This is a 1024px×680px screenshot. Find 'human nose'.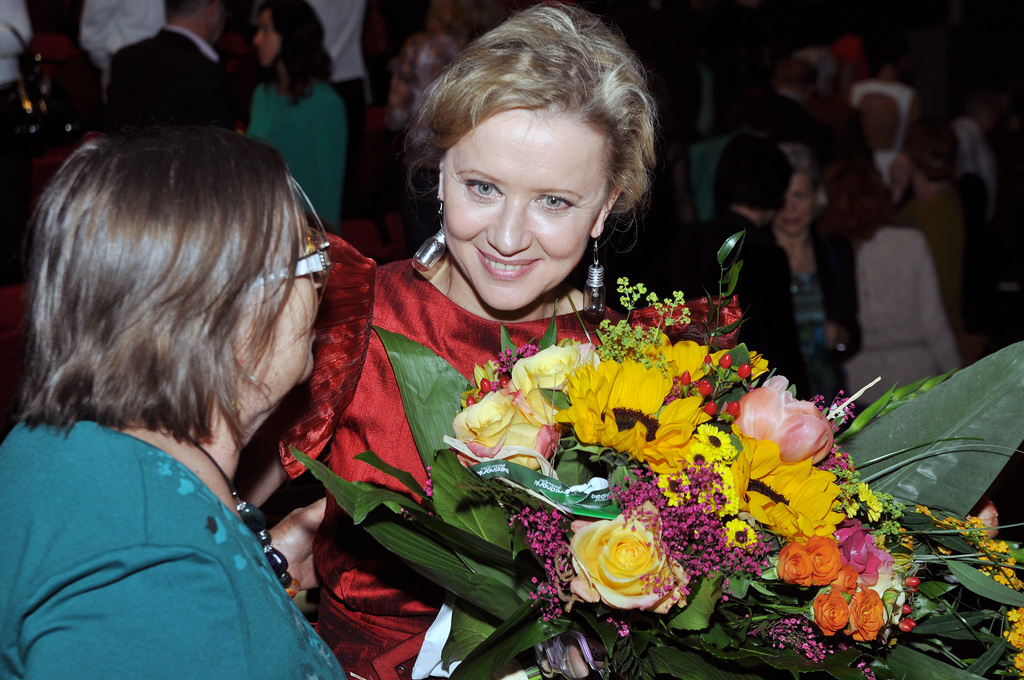
Bounding box: {"x1": 484, "y1": 197, "x2": 533, "y2": 256}.
